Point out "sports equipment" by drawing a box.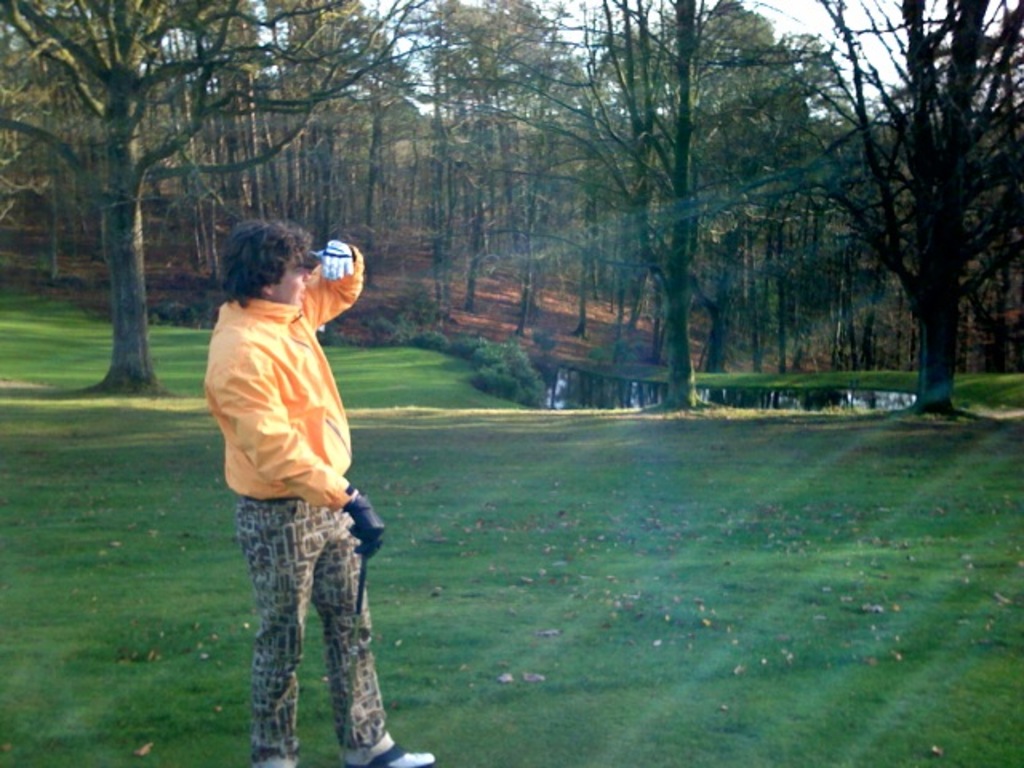
(346,560,374,766).
